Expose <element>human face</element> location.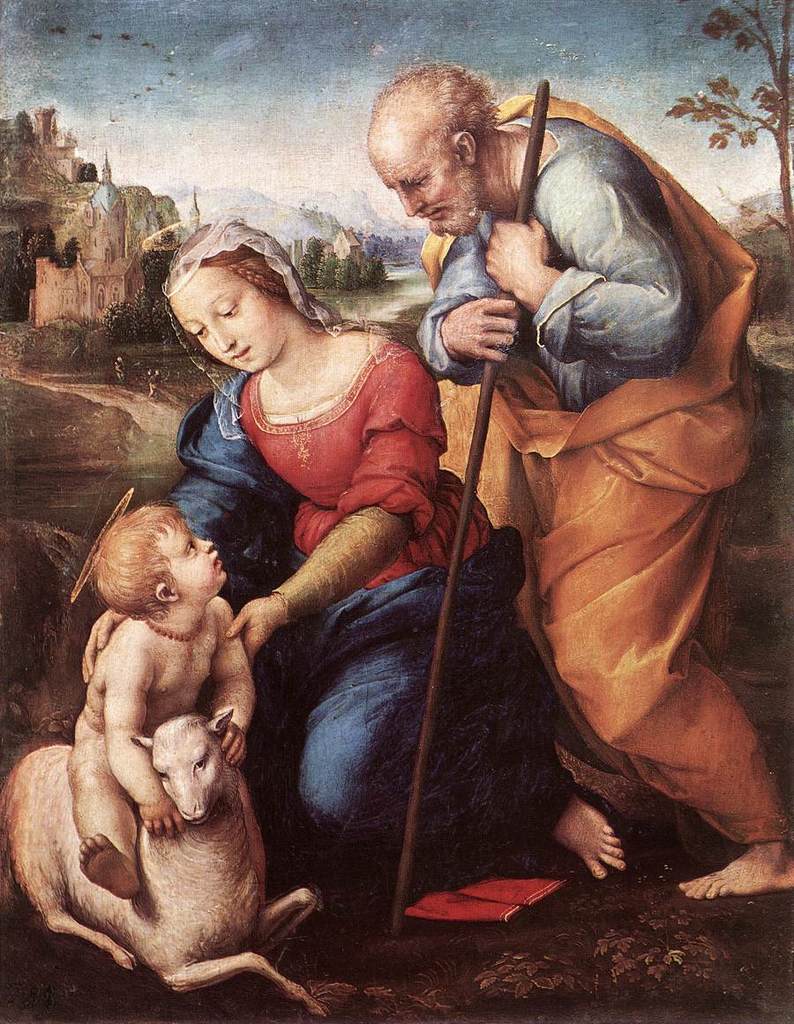
Exposed at (left=169, top=258, right=285, bottom=376).
